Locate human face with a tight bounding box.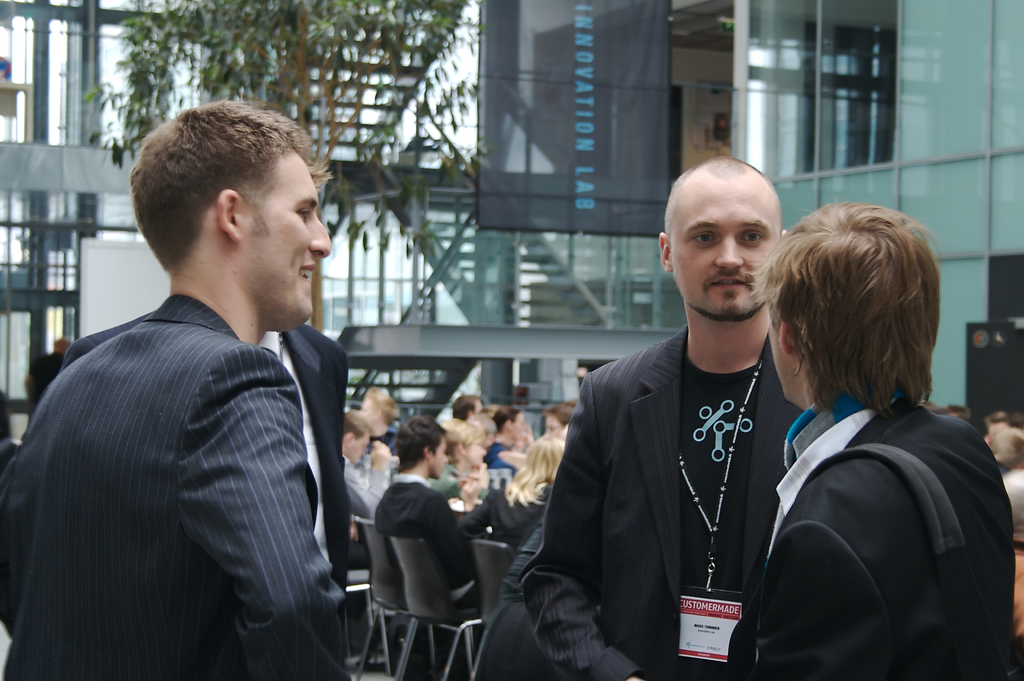
[465,433,486,474].
